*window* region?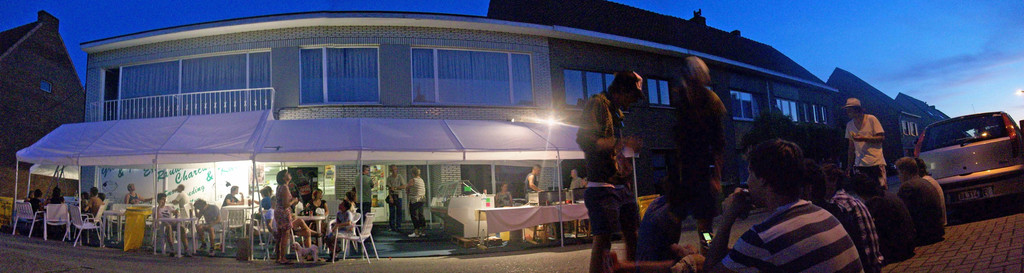
rect(636, 72, 676, 102)
